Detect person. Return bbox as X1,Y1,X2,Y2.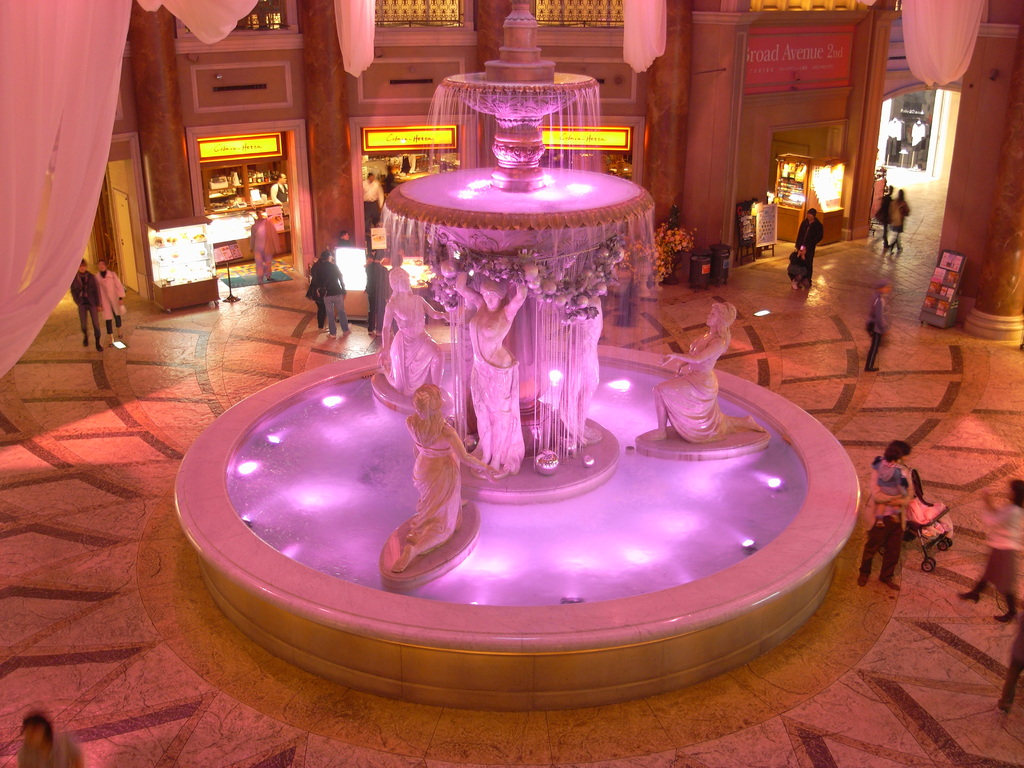
312,252,346,340.
